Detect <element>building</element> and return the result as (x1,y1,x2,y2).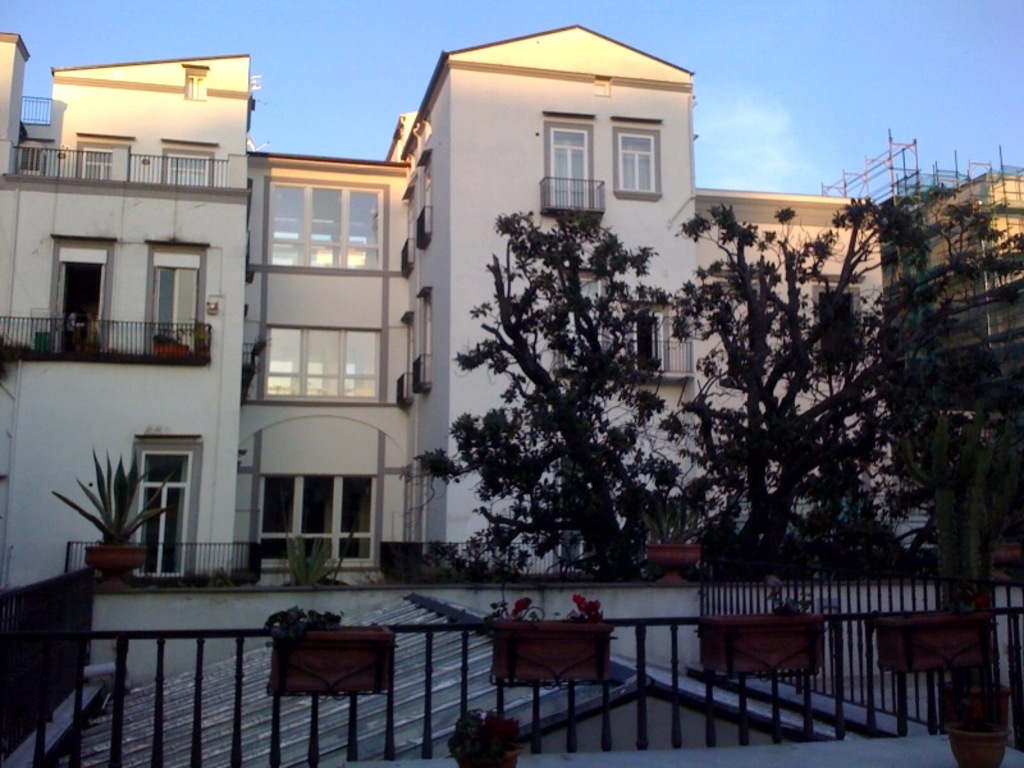
(0,17,1023,595).
